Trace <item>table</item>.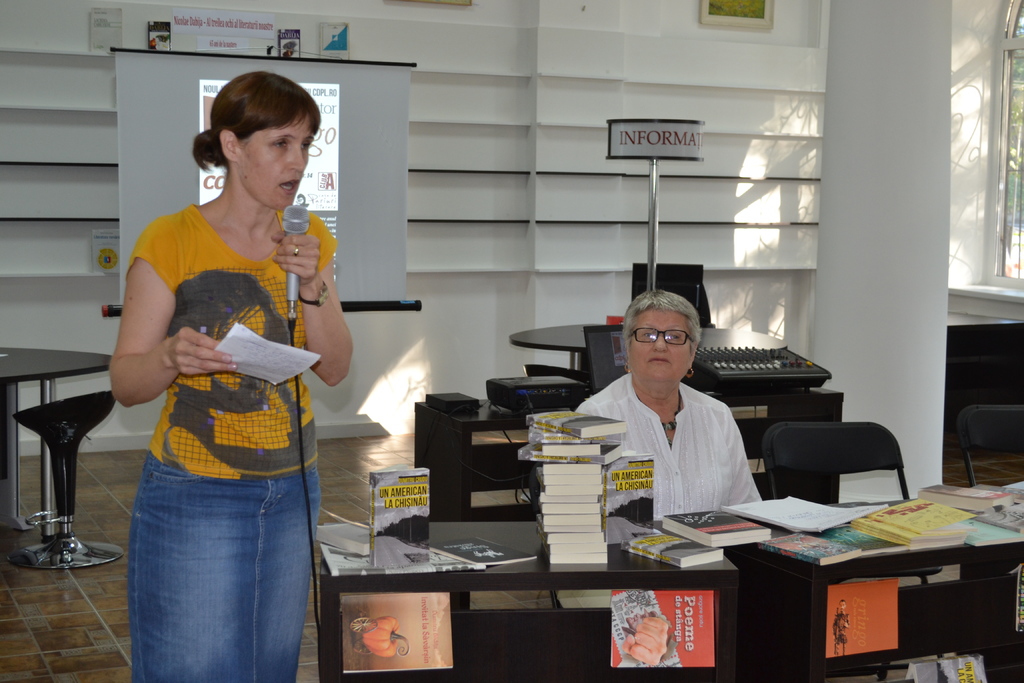
Traced to {"left": 511, "top": 320, "right": 779, "bottom": 388}.
